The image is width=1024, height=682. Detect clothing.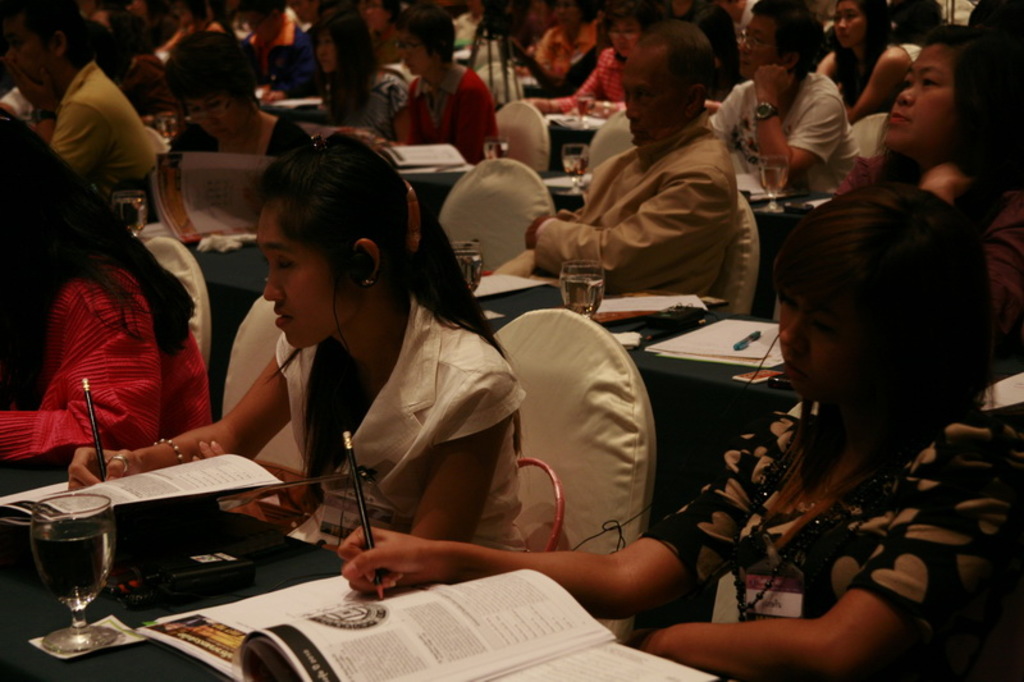
Detection: [left=388, top=65, right=490, bottom=157].
